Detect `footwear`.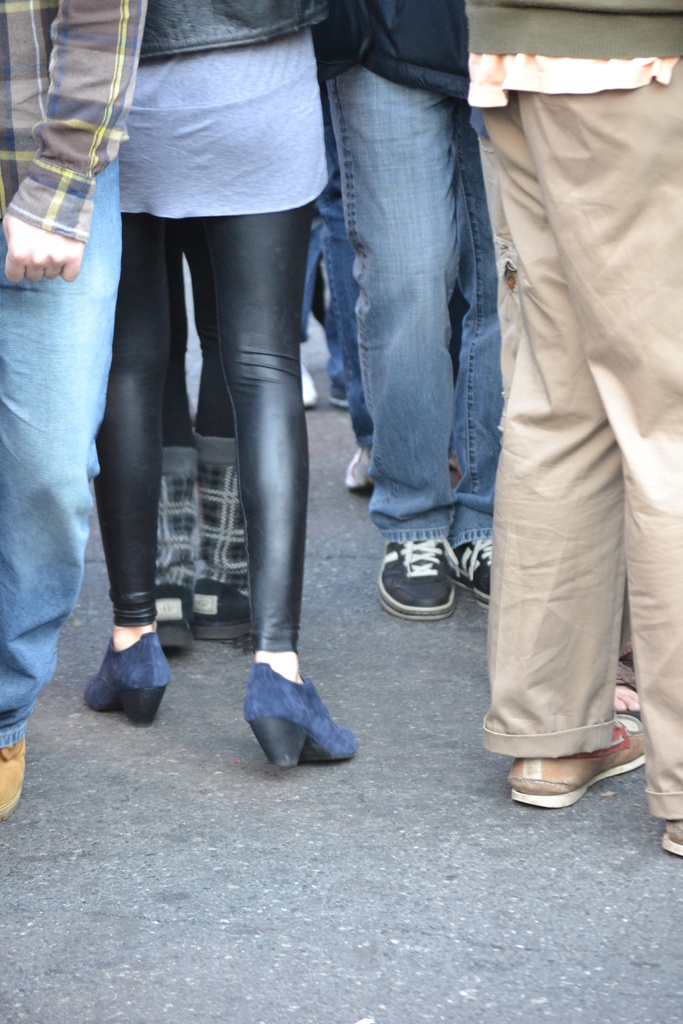
Detected at <box>0,722,31,815</box>.
